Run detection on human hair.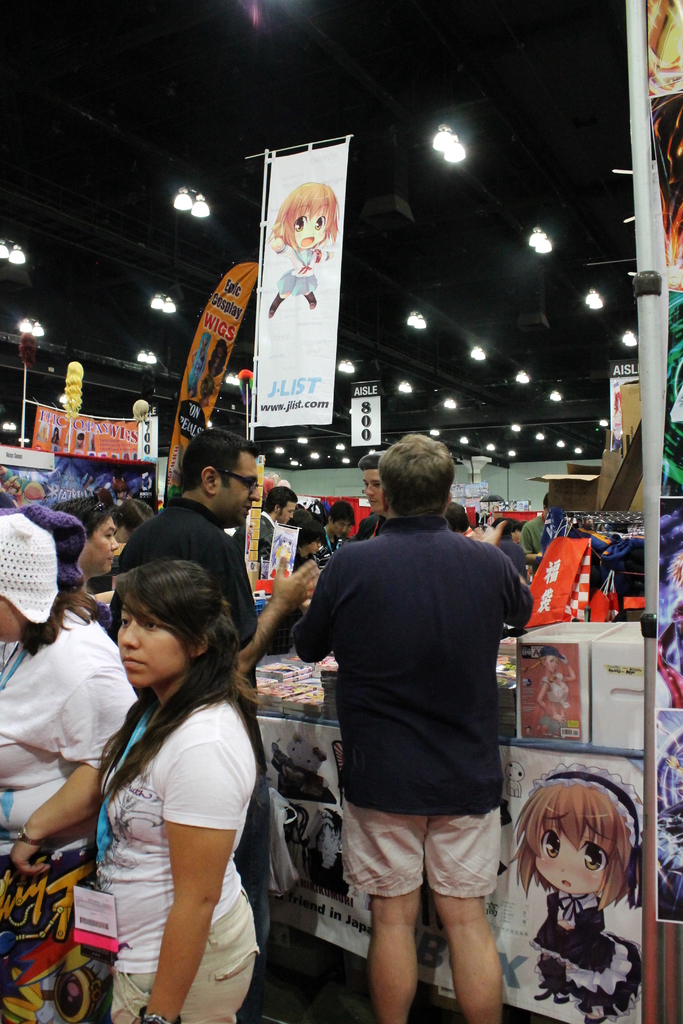
Result: 22 596 69 648.
